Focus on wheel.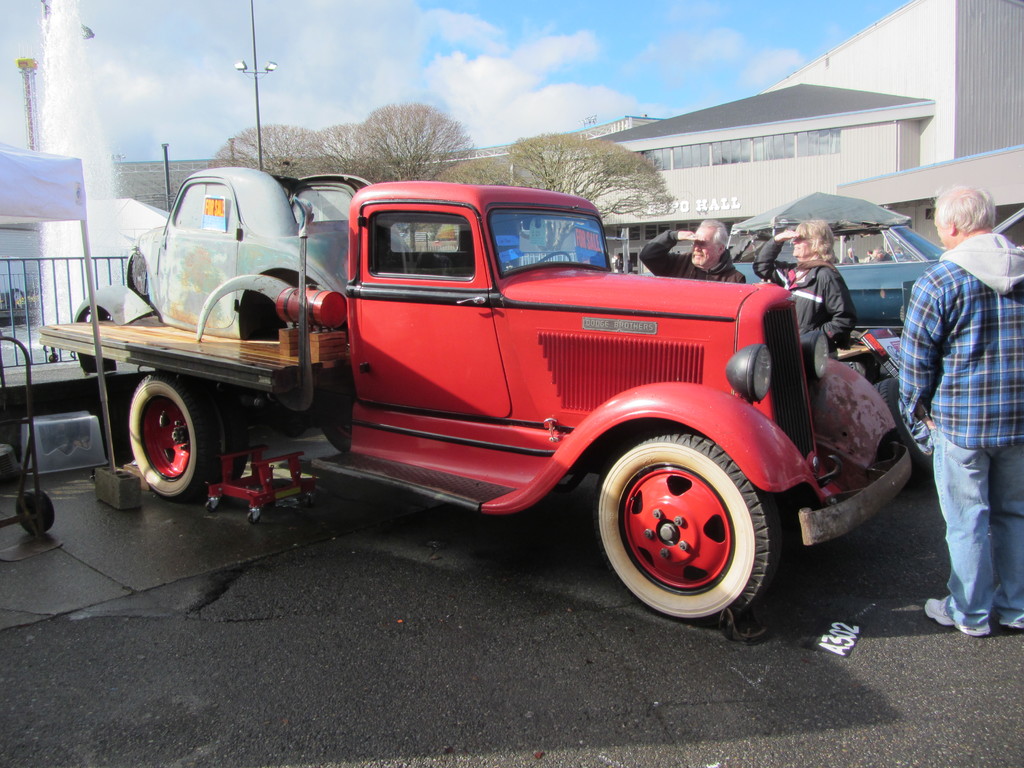
Focused at BBox(540, 244, 568, 267).
